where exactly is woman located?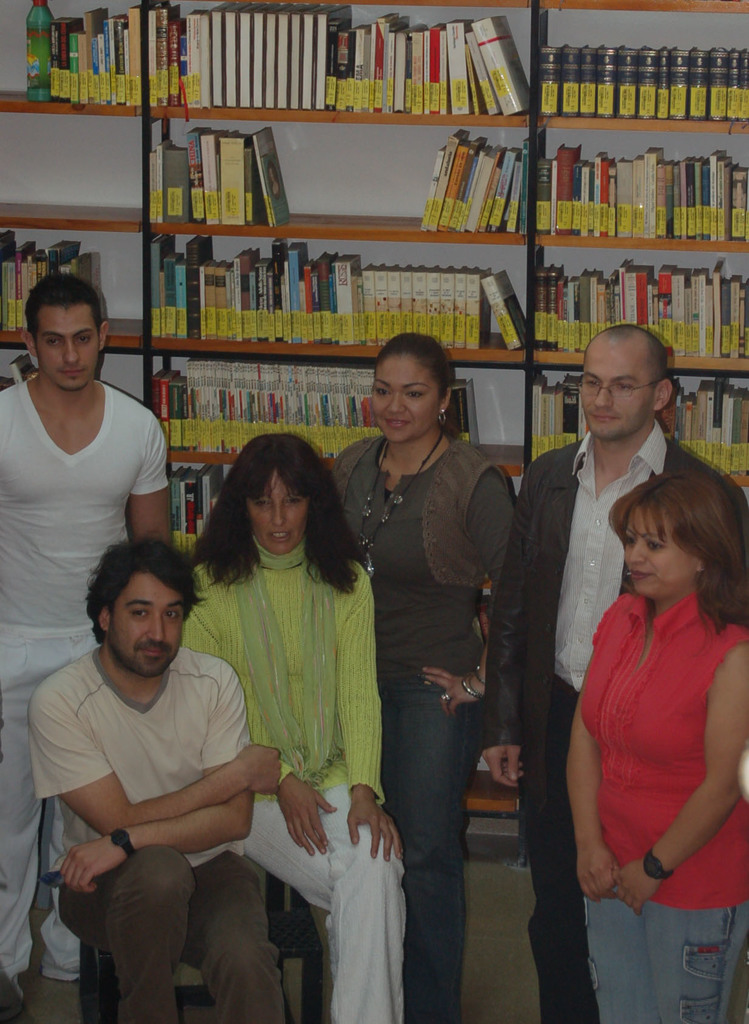
Its bounding box is detection(183, 433, 406, 1023).
